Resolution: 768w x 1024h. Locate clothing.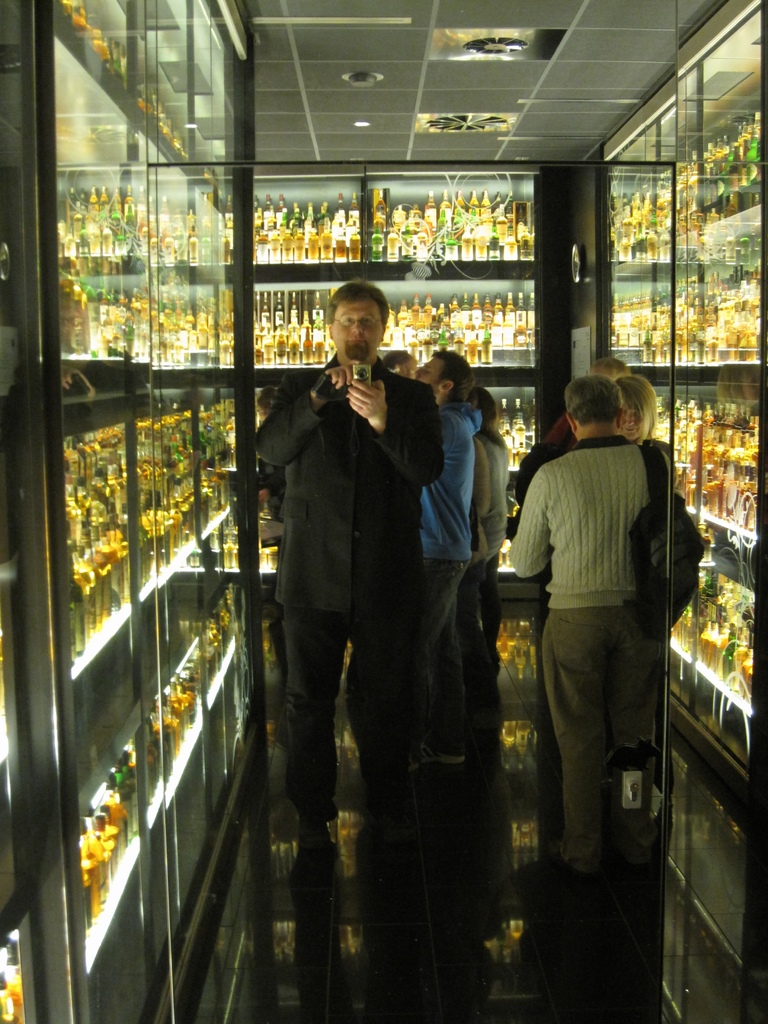
bbox(464, 438, 513, 724).
